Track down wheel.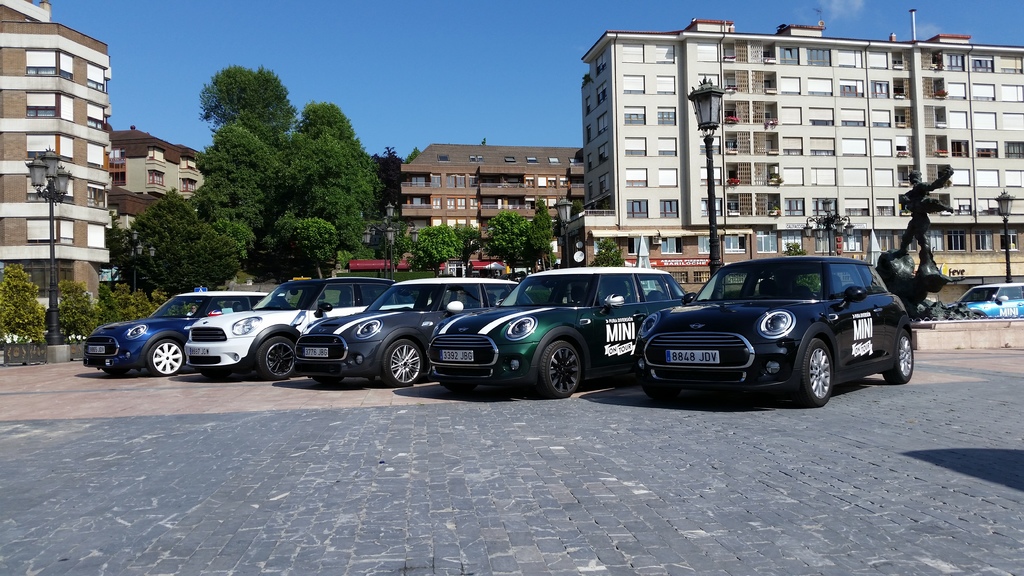
Tracked to locate(198, 367, 236, 378).
